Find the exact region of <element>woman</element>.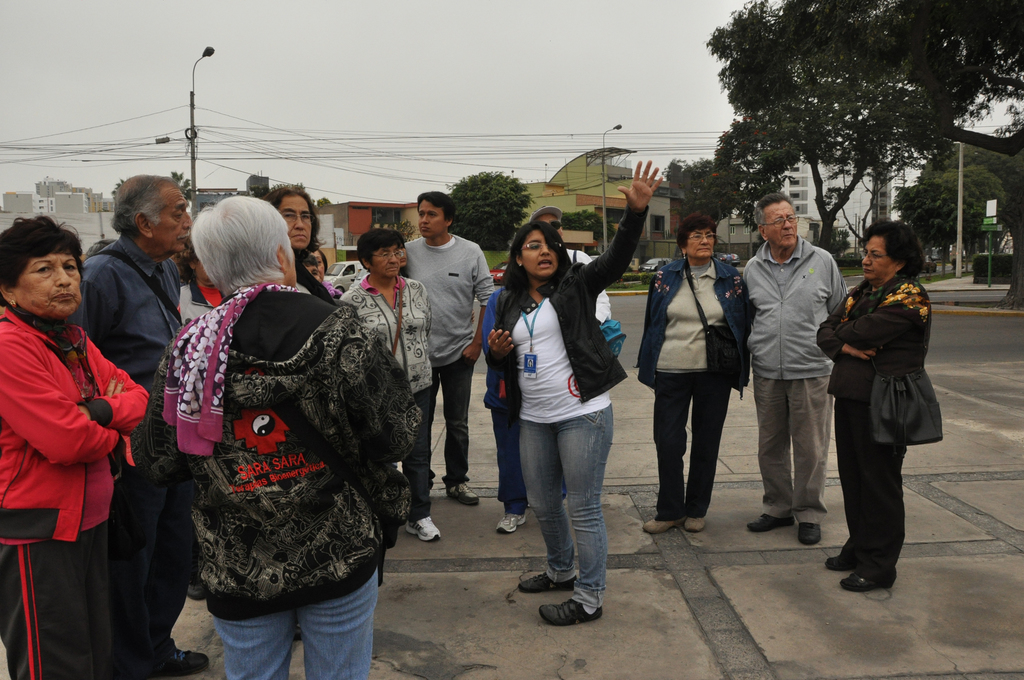
Exact region: Rect(260, 184, 331, 304).
